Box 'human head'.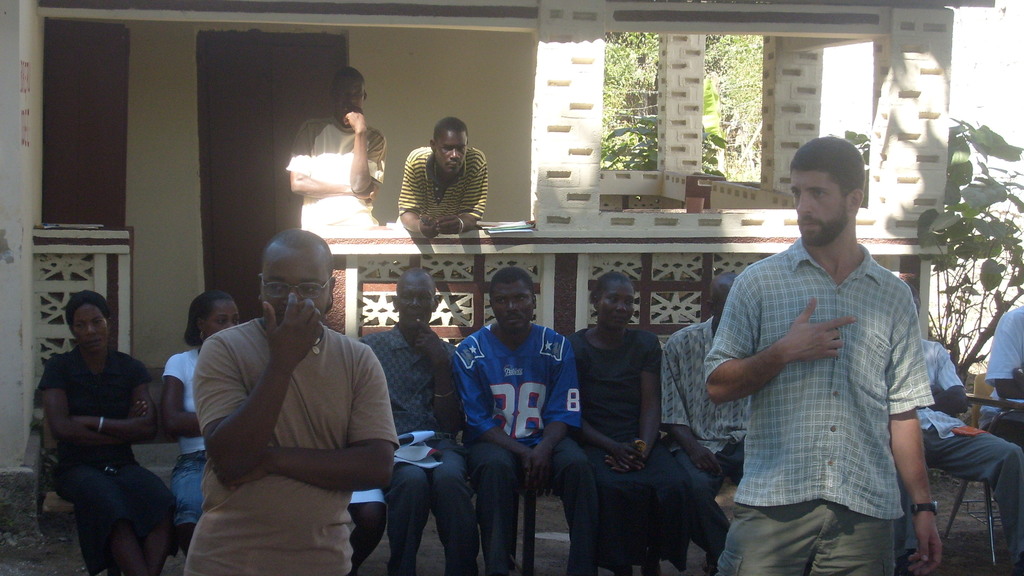
{"x1": 705, "y1": 268, "x2": 739, "y2": 324}.
